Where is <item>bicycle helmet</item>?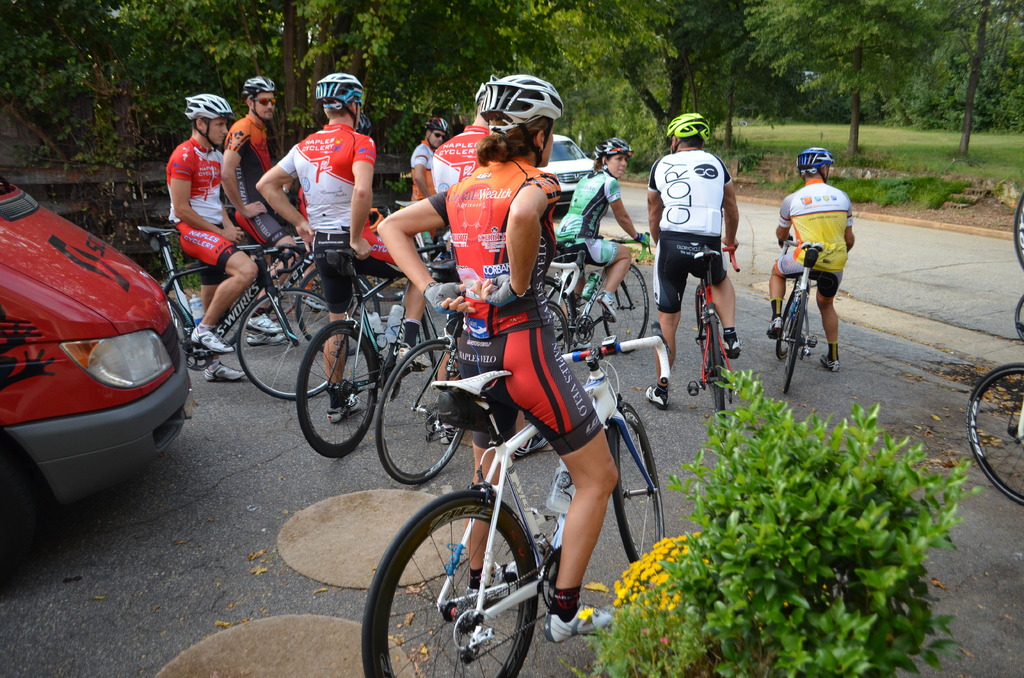
Rect(666, 111, 709, 152).
